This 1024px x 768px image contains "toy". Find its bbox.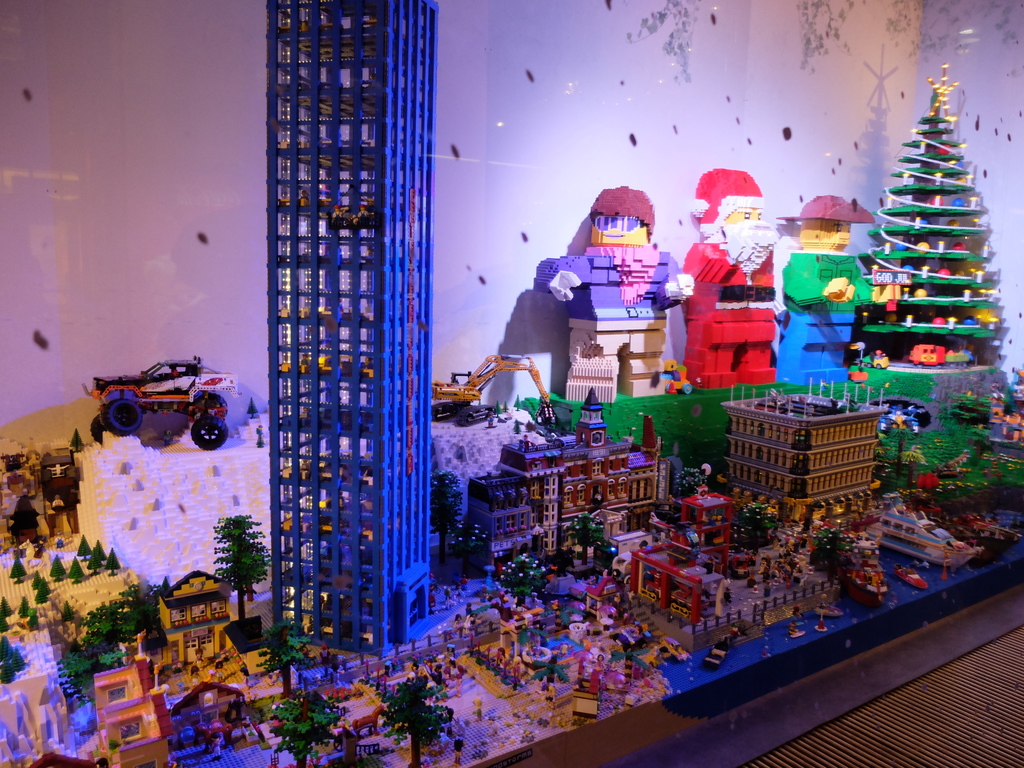
[869, 504, 979, 565].
